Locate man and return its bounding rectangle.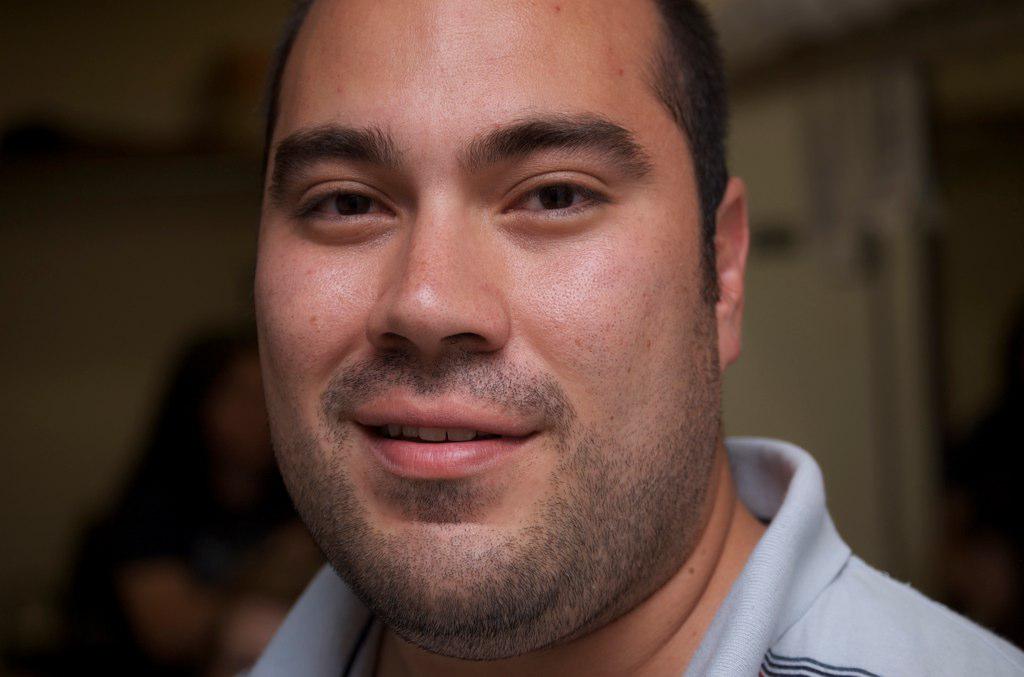
rect(219, 0, 1023, 676).
